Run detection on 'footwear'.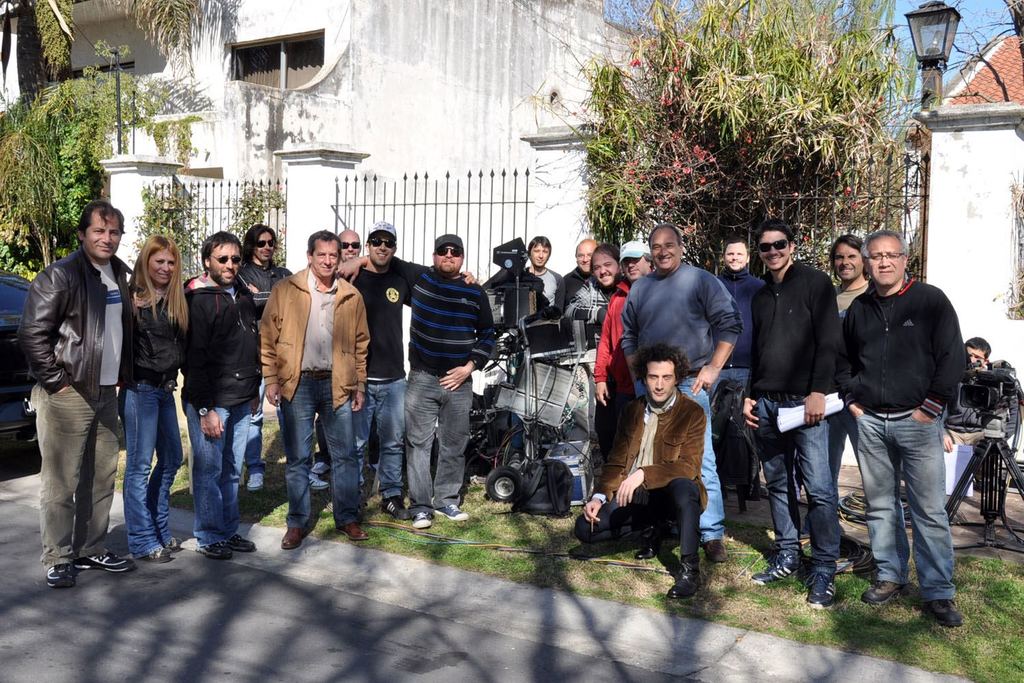
Result: rect(381, 497, 410, 518).
